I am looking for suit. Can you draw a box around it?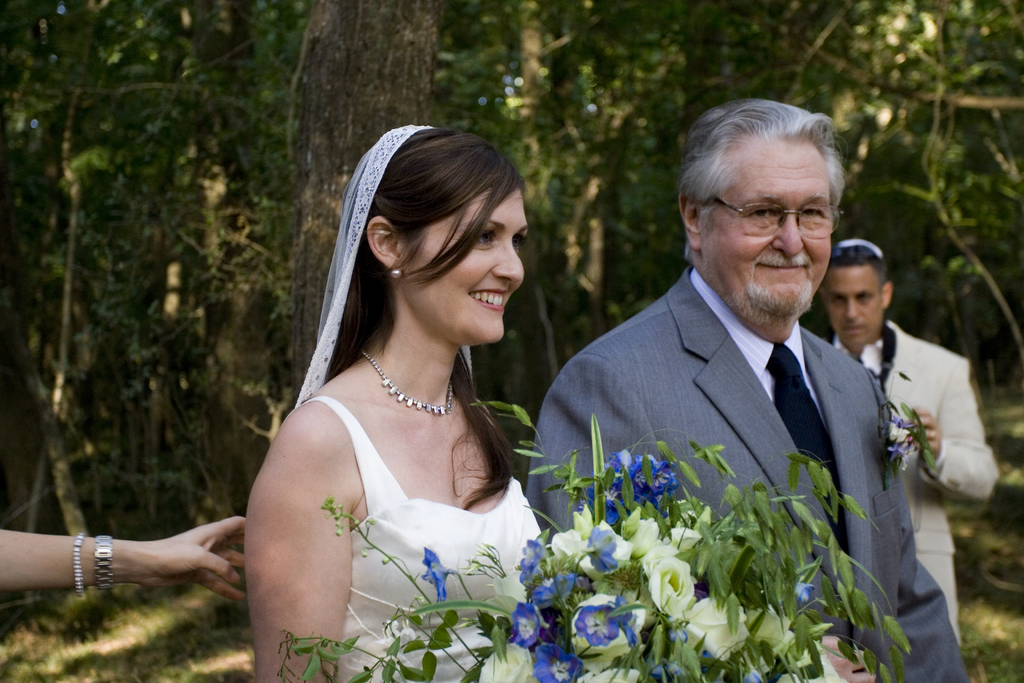
Sure, the bounding box is bbox=[831, 322, 999, 648].
